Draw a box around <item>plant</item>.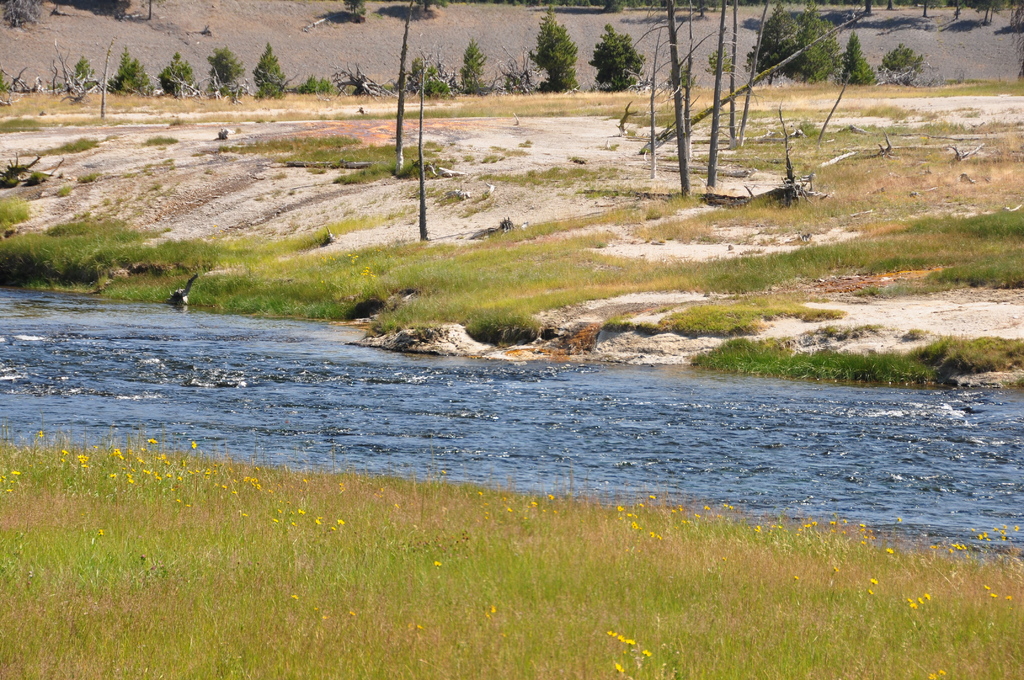
l=789, t=118, r=811, b=133.
